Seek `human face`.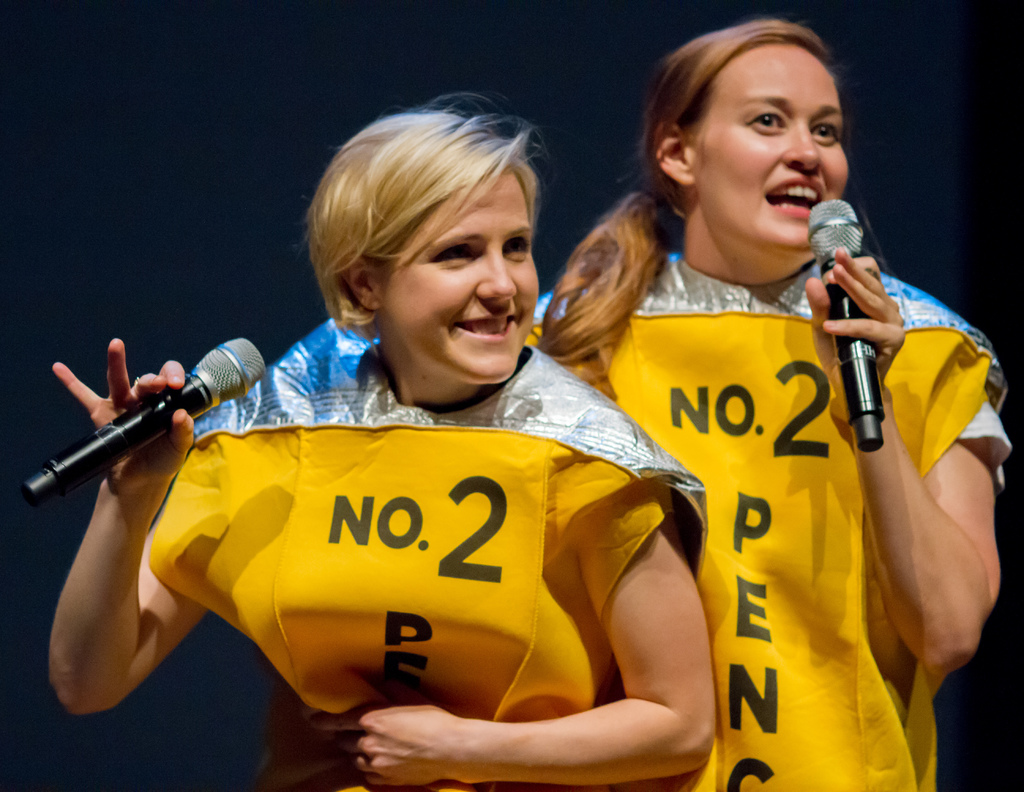
select_region(685, 43, 852, 249).
